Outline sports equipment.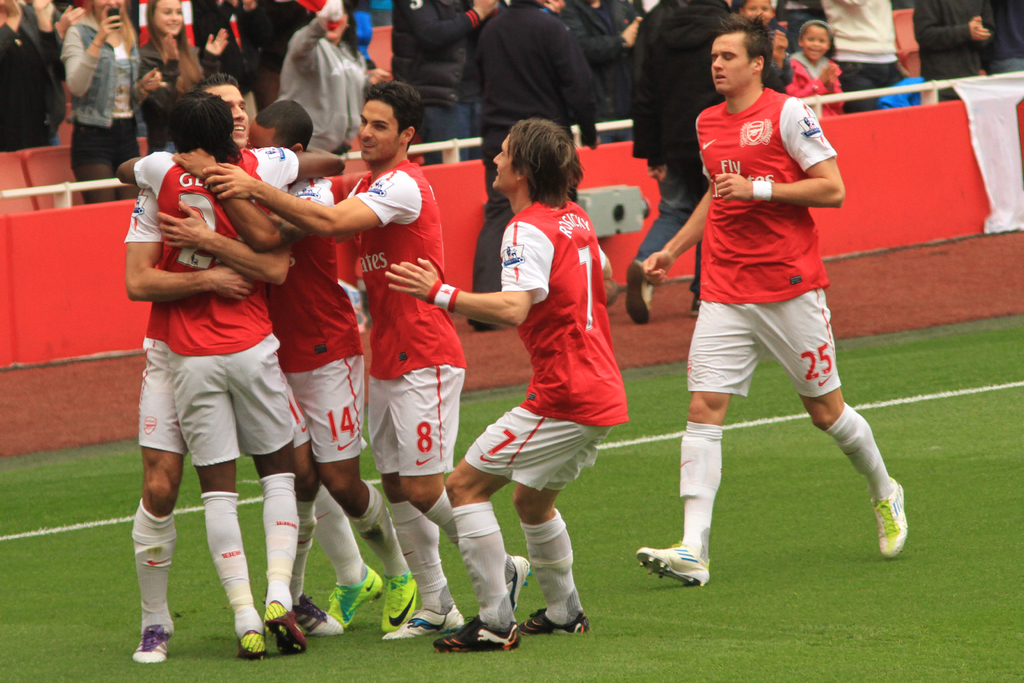
Outline: <bbox>436, 613, 524, 648</bbox>.
